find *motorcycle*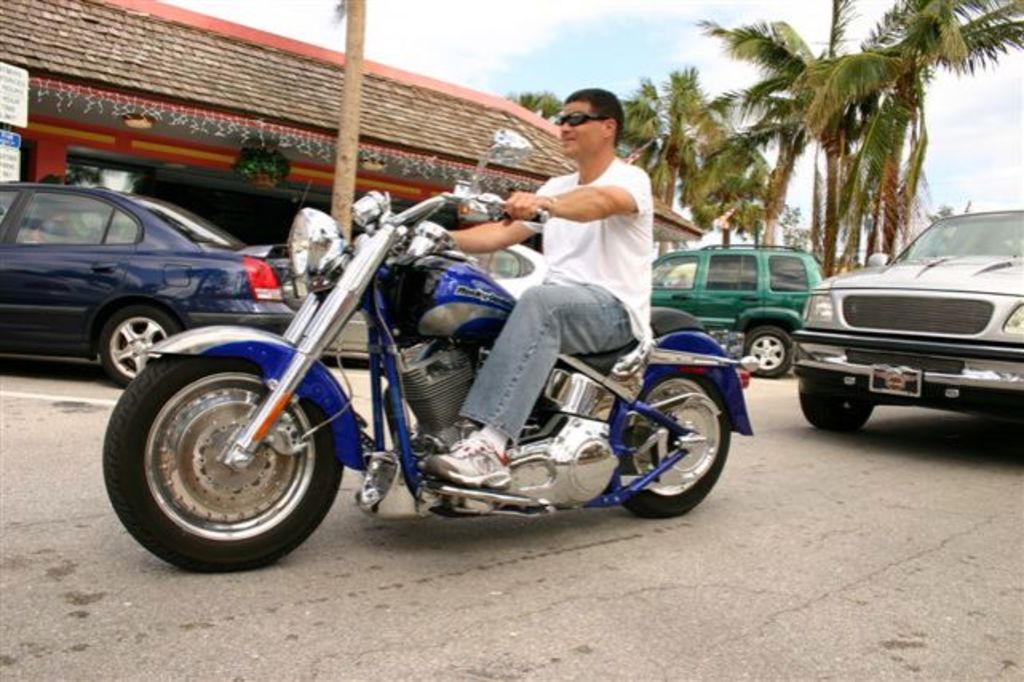
126 165 776 557
